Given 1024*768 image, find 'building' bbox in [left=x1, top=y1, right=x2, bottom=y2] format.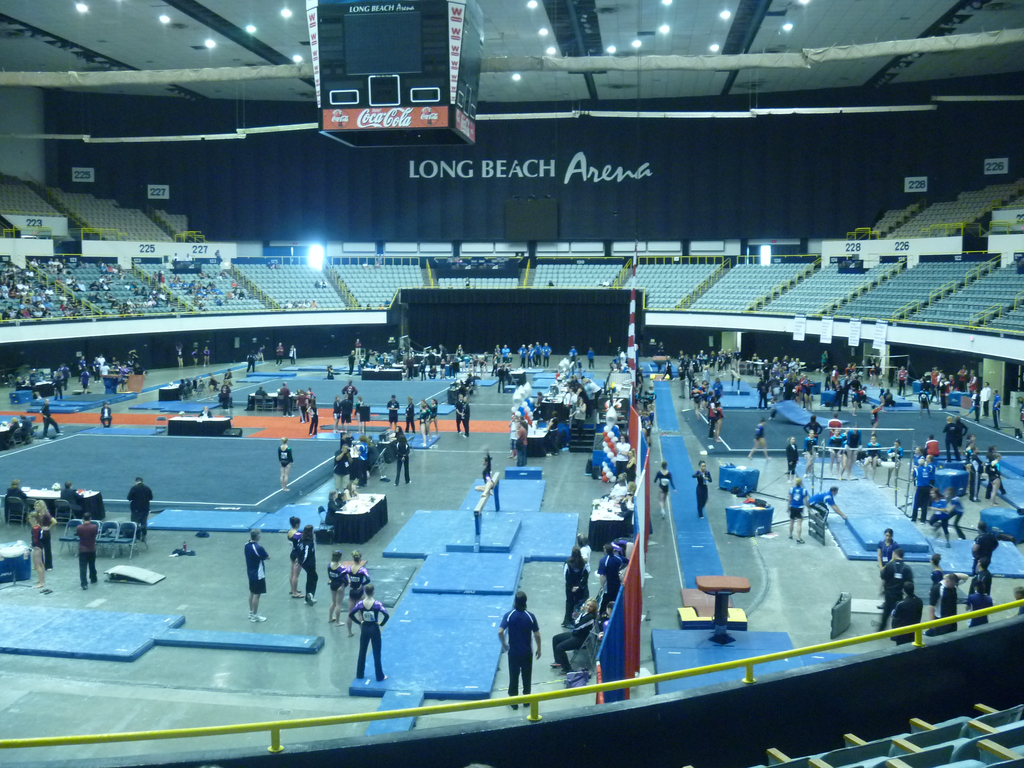
[left=0, top=0, right=1023, bottom=767].
